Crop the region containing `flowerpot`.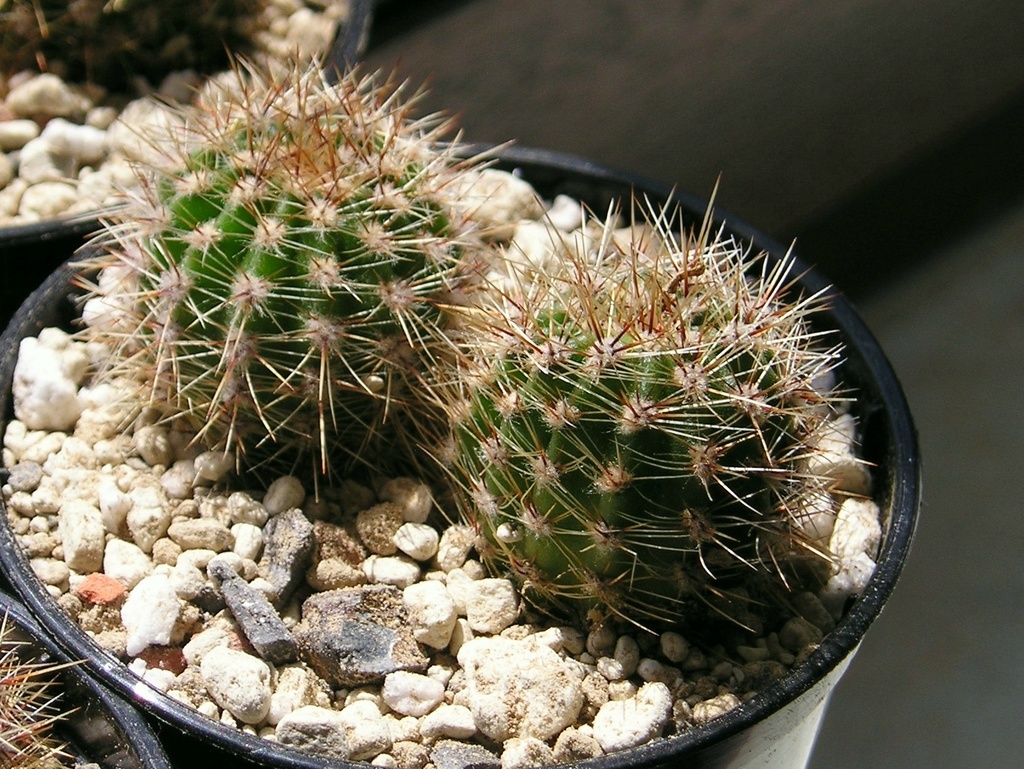
Crop region: bbox=[0, 0, 372, 331].
